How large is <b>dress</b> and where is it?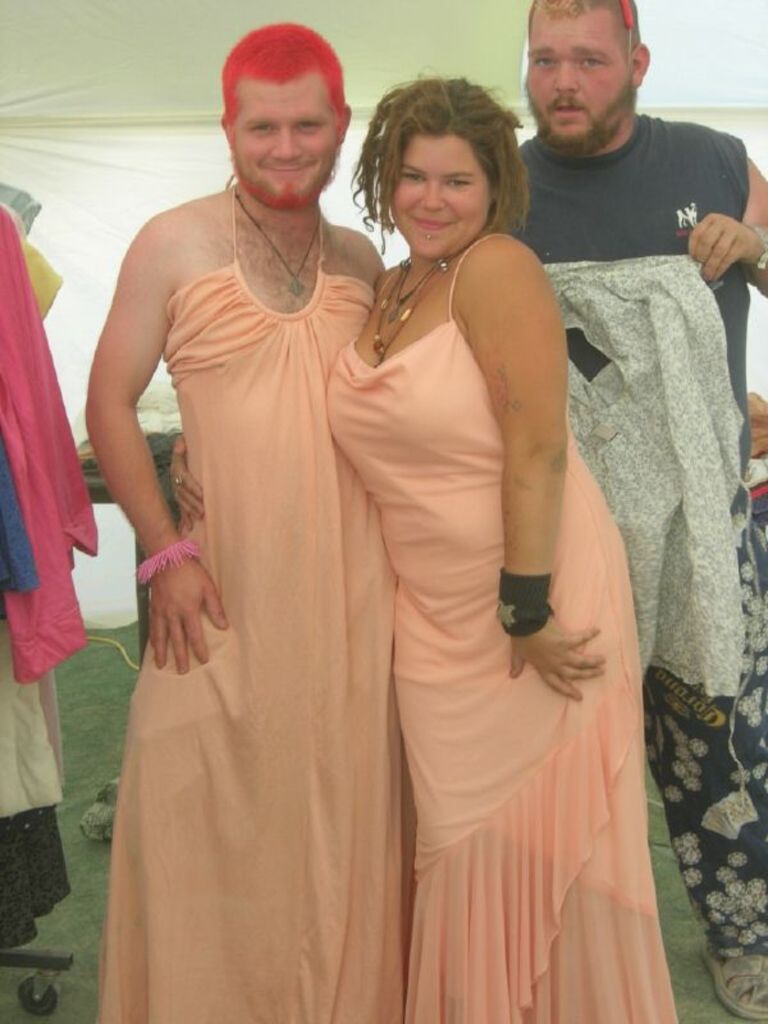
Bounding box: l=324, t=232, r=681, b=1023.
